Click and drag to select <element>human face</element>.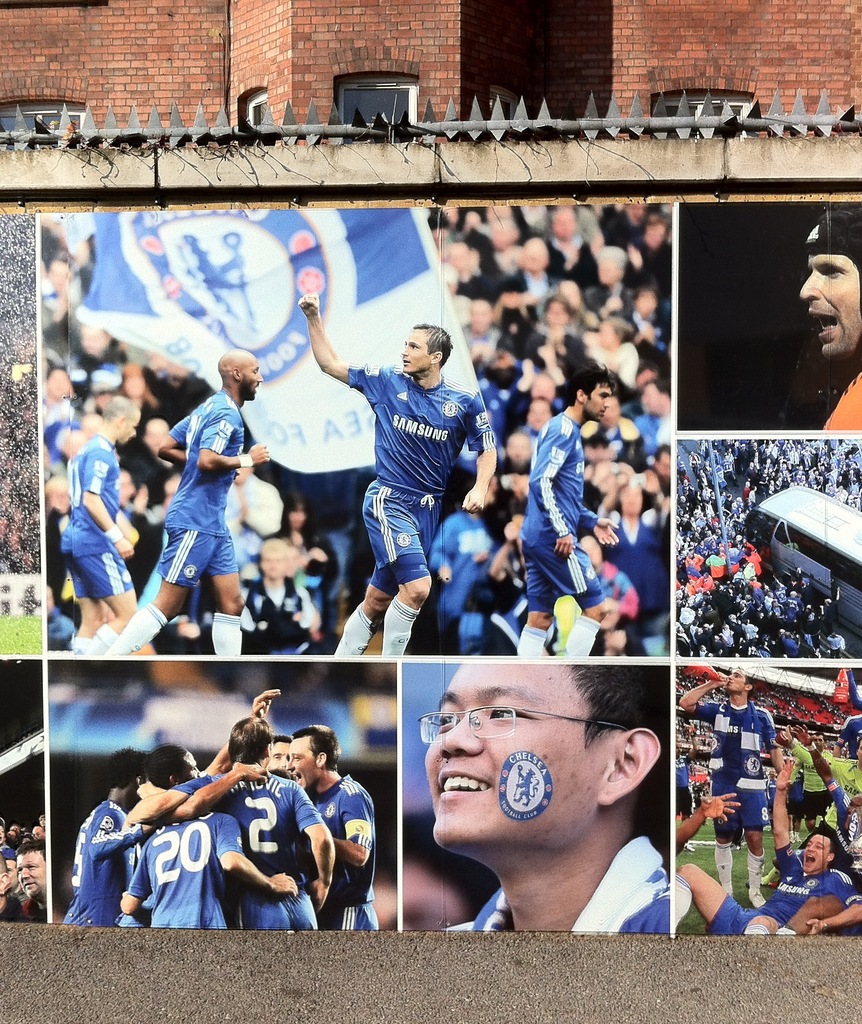
Selection: box(789, 832, 831, 874).
